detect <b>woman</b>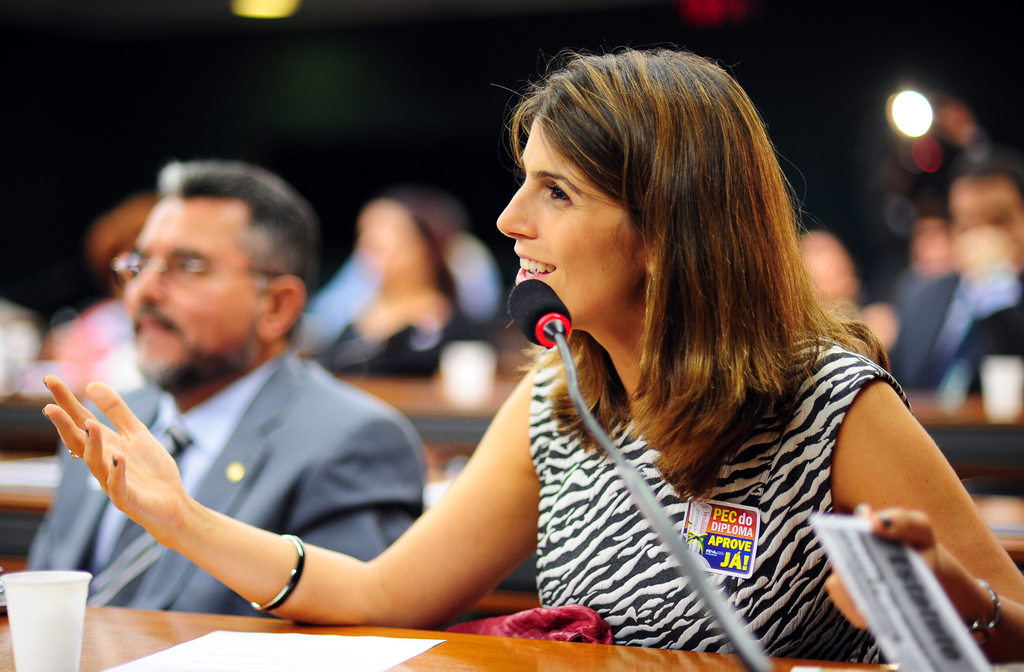
42/44/1023/665
